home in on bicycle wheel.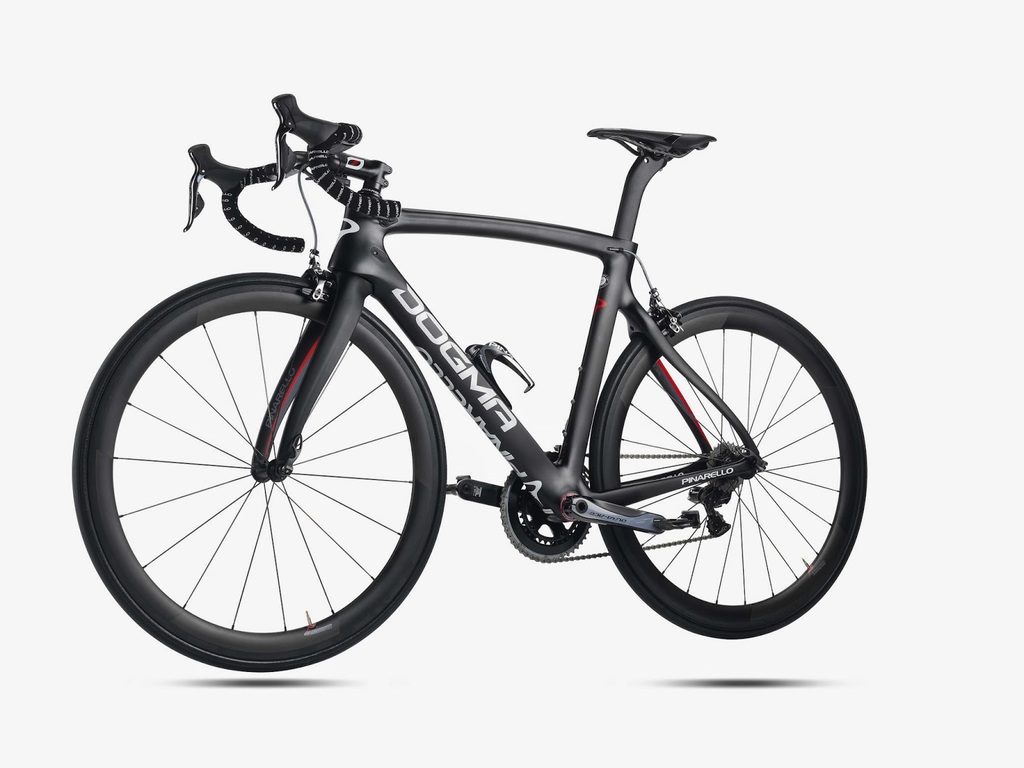
Homed in at crop(63, 259, 464, 689).
